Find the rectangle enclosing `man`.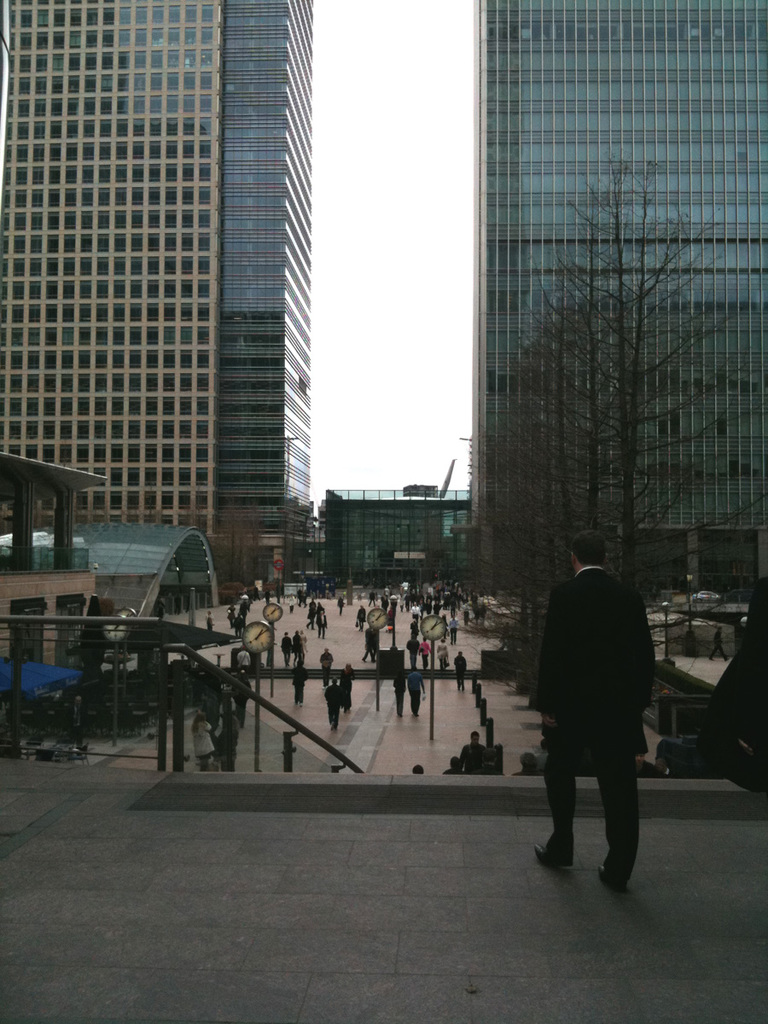
box=[205, 612, 216, 630].
